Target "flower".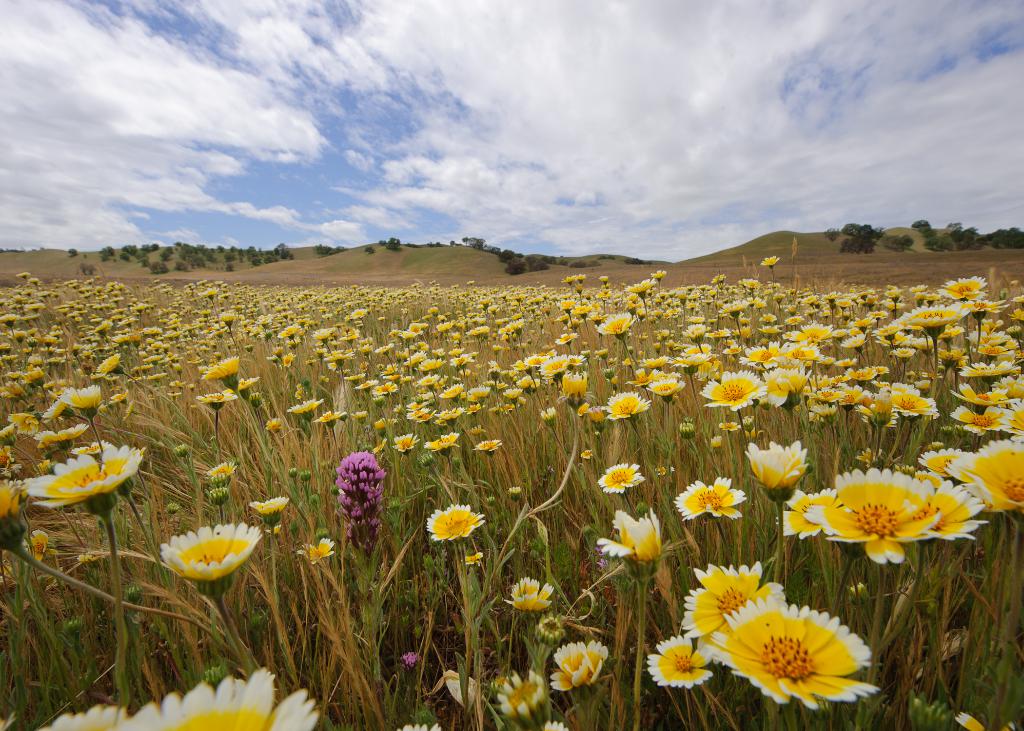
Target region: <region>919, 444, 968, 476</region>.
